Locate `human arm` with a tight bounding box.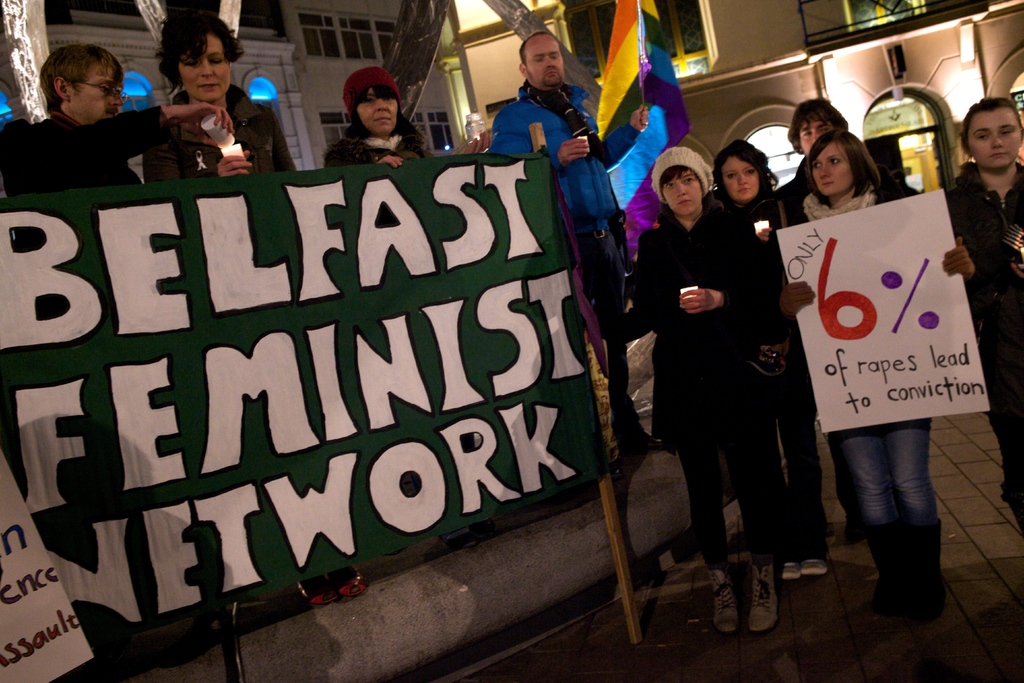
(x1=942, y1=209, x2=980, y2=284).
